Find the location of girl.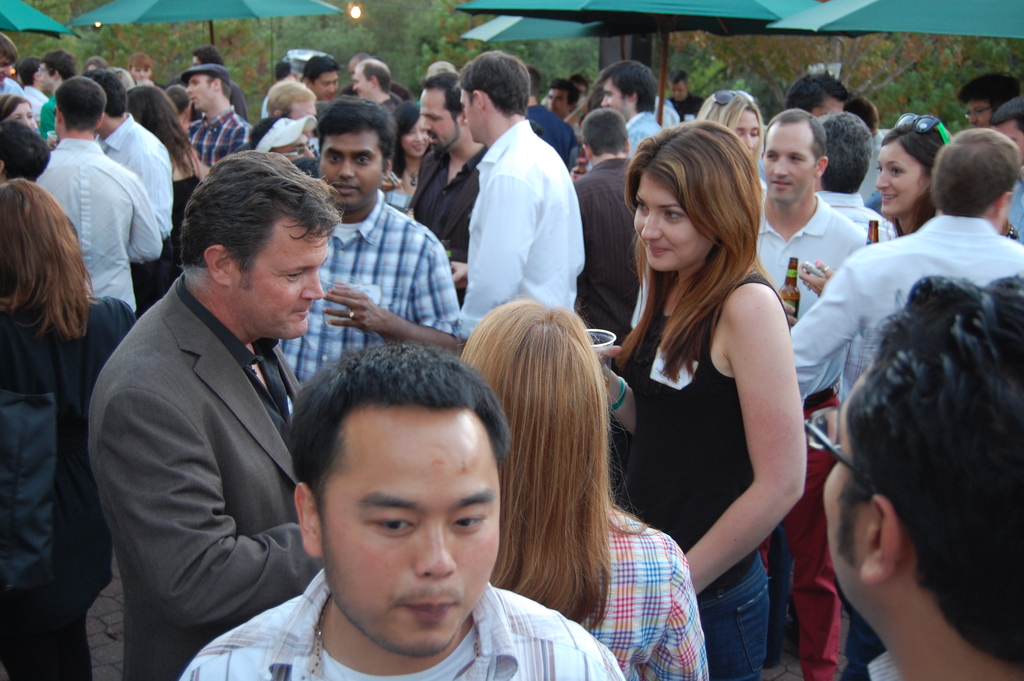
Location: (left=592, top=122, right=810, bottom=680).
